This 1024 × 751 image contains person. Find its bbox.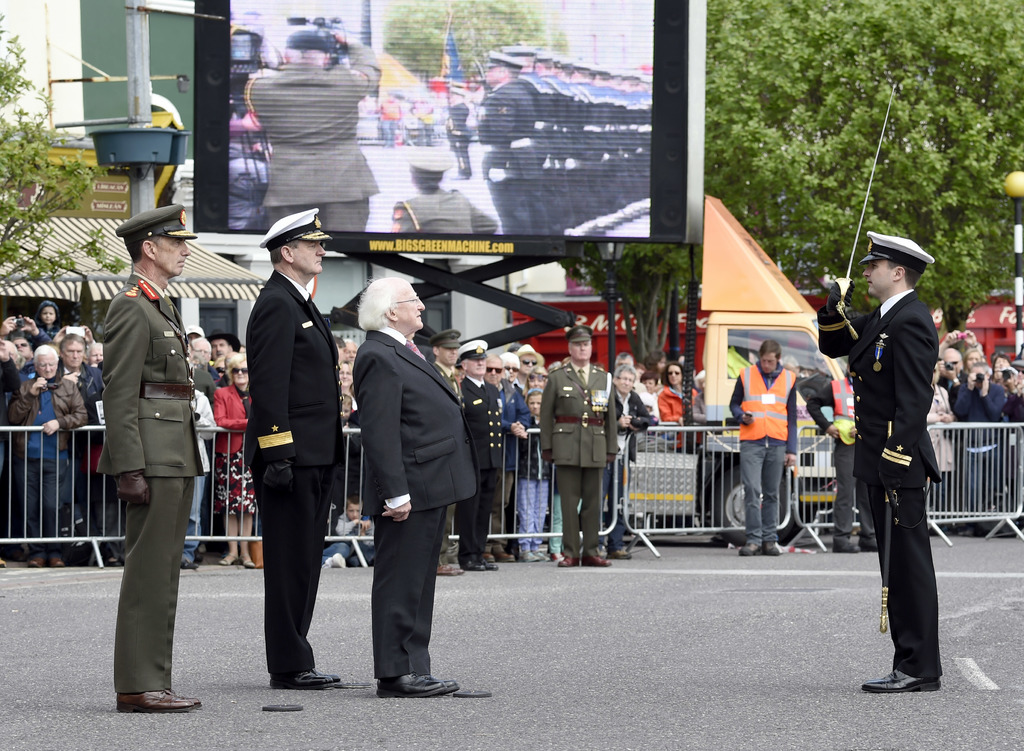
rect(660, 357, 701, 446).
